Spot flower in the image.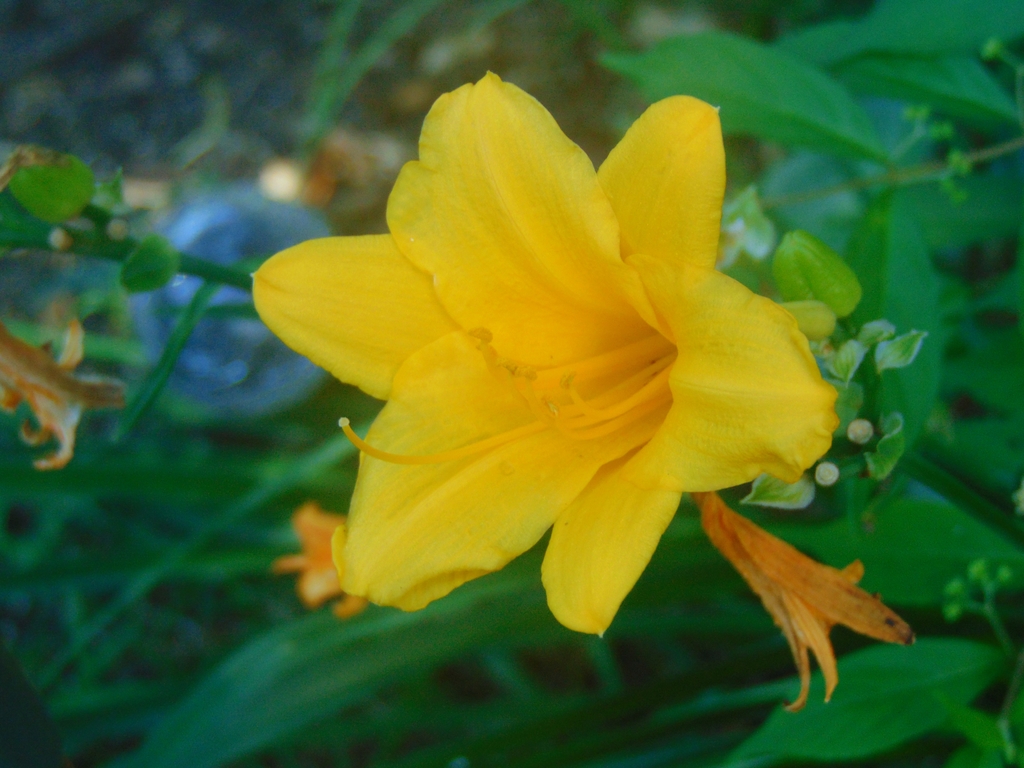
flower found at [241,72,841,664].
